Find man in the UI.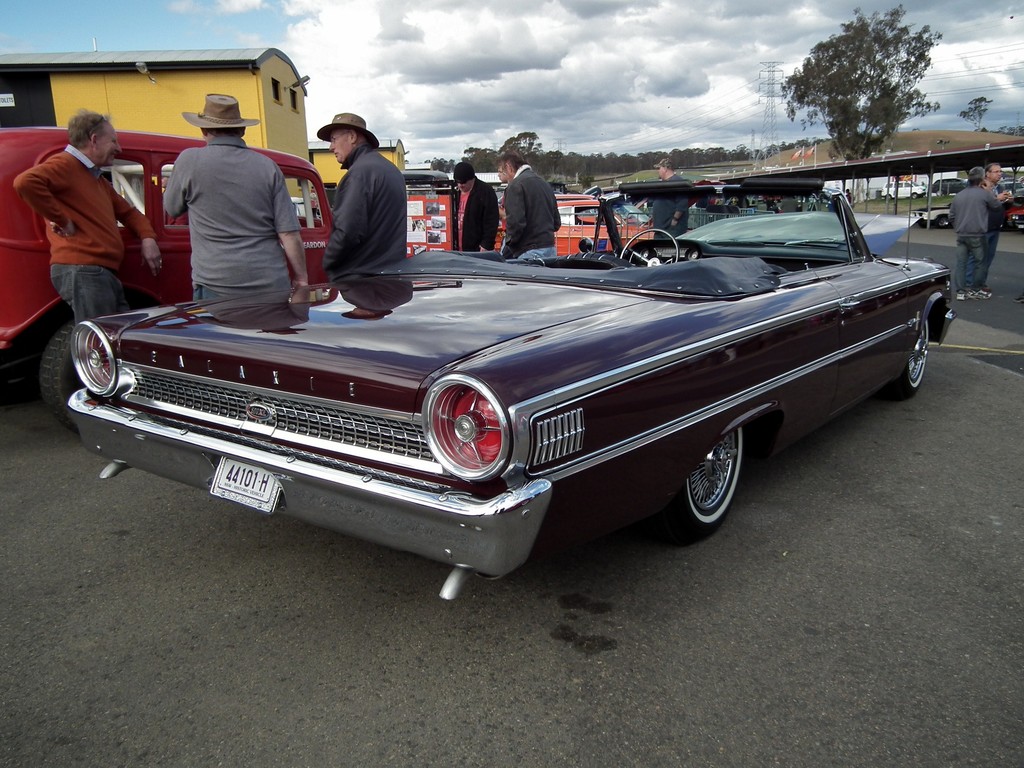
UI element at [157, 163, 188, 226].
